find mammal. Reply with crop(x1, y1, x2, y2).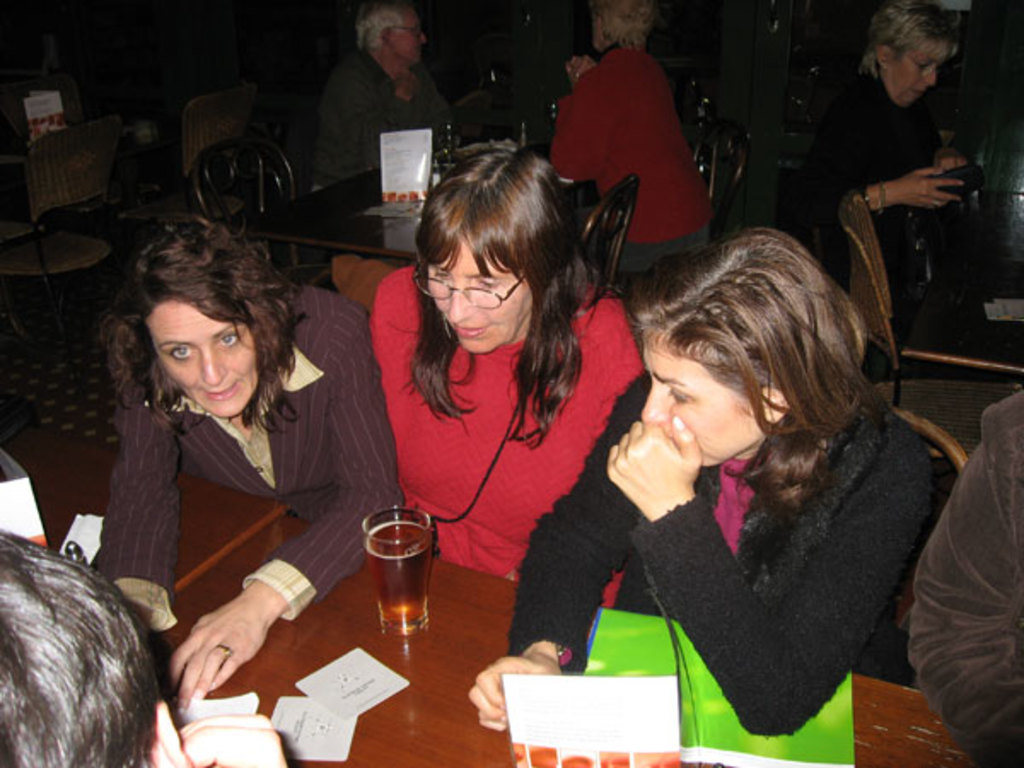
crop(908, 387, 1022, 766).
